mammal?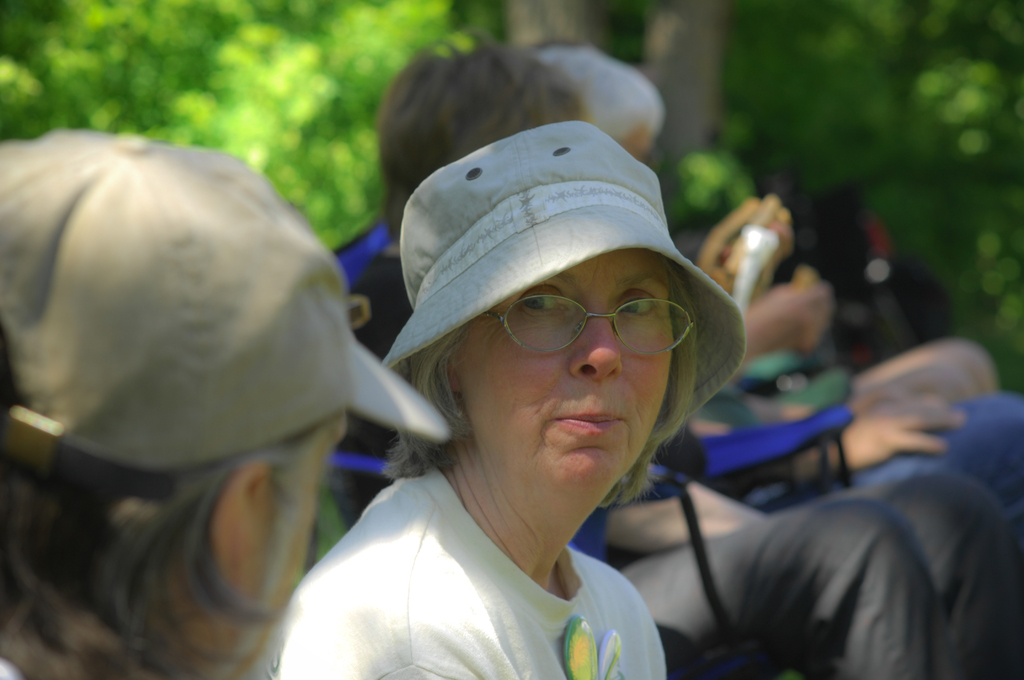
<region>10, 87, 451, 670</region>
